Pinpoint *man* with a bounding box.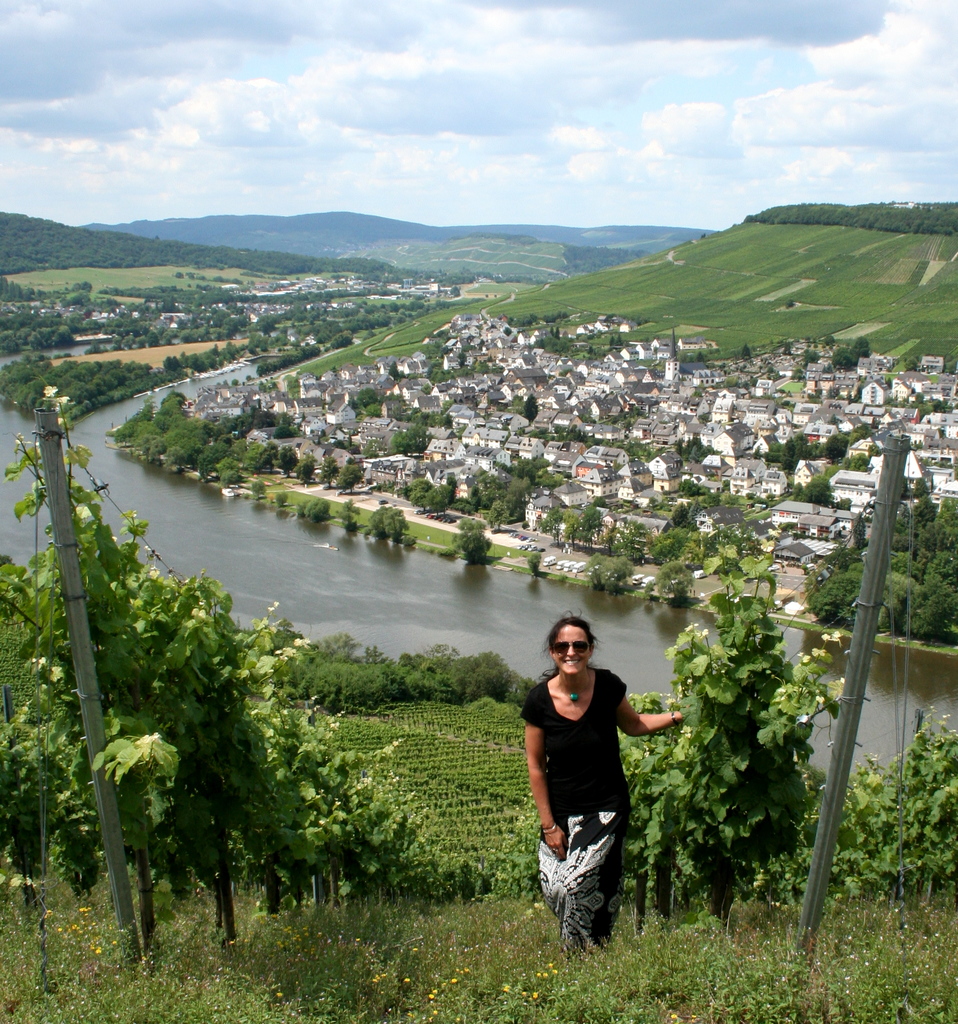
527/630/691/927.
